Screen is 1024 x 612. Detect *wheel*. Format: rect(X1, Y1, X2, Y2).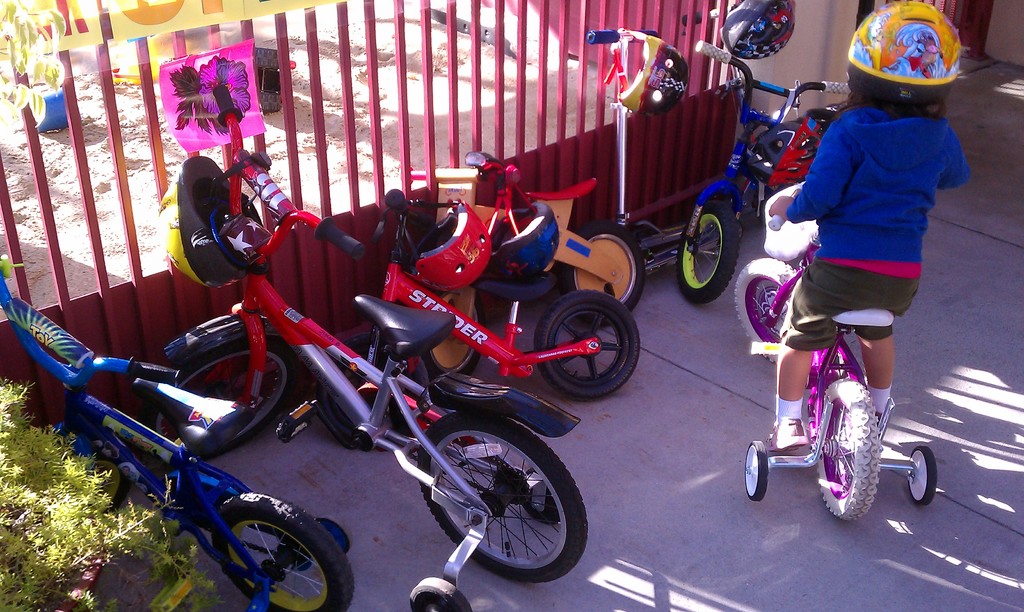
rect(533, 290, 646, 402).
